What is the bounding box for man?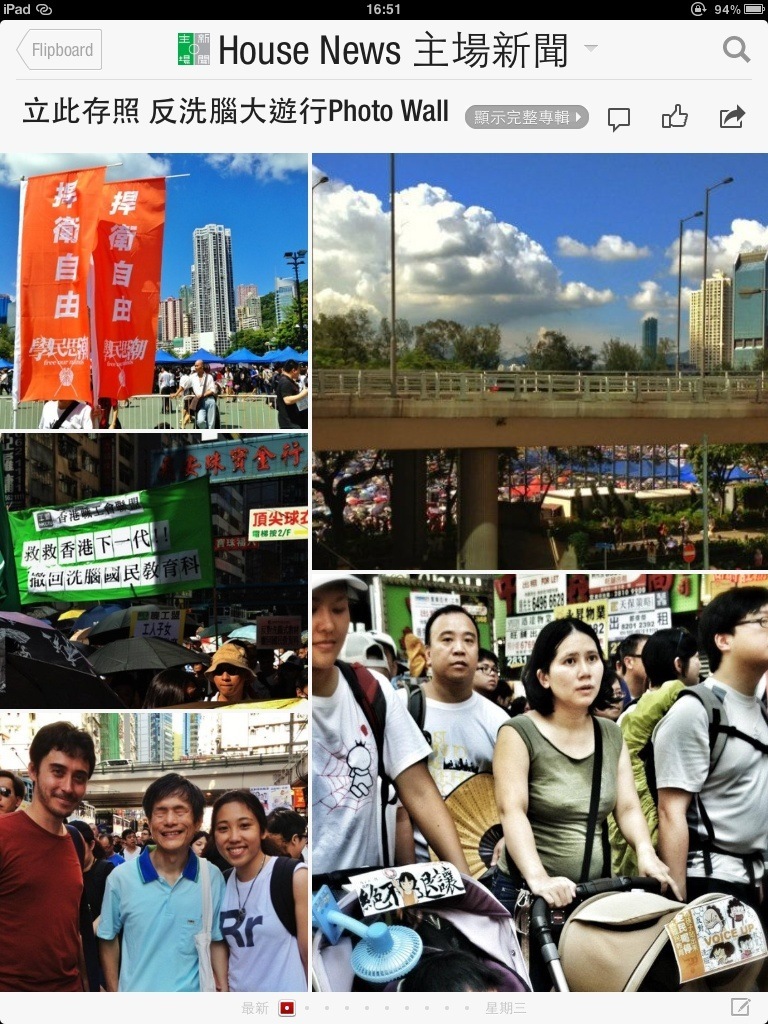
pyautogui.locateOnScreen(618, 635, 656, 712).
